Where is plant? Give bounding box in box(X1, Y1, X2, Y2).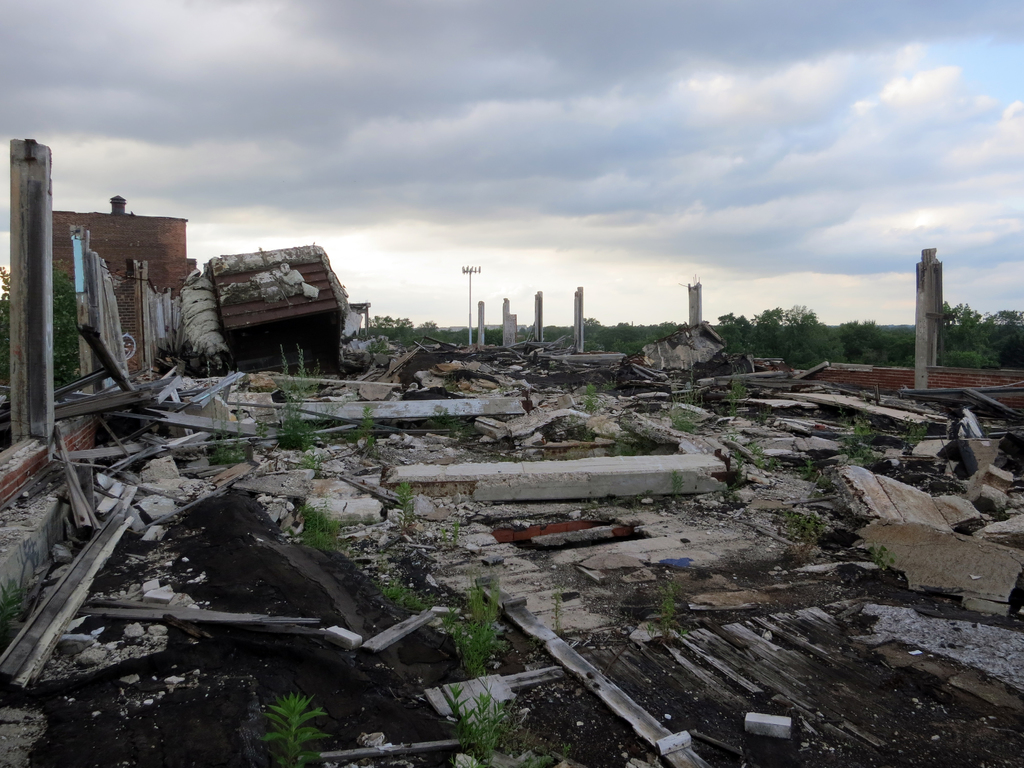
box(380, 579, 429, 609).
